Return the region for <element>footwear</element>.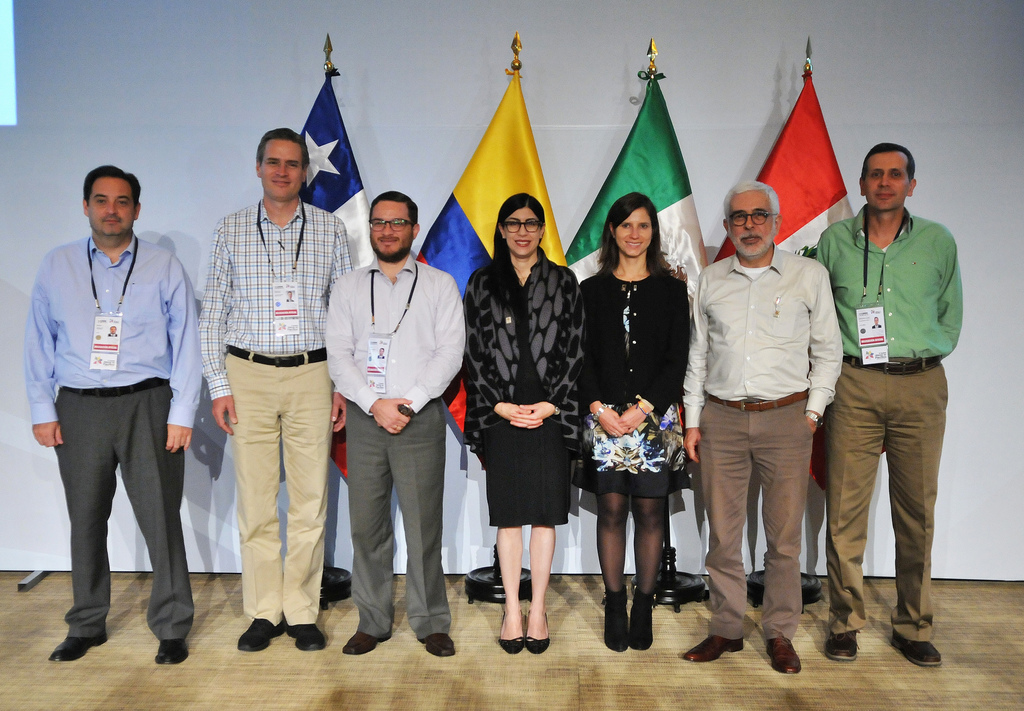
240, 617, 289, 655.
